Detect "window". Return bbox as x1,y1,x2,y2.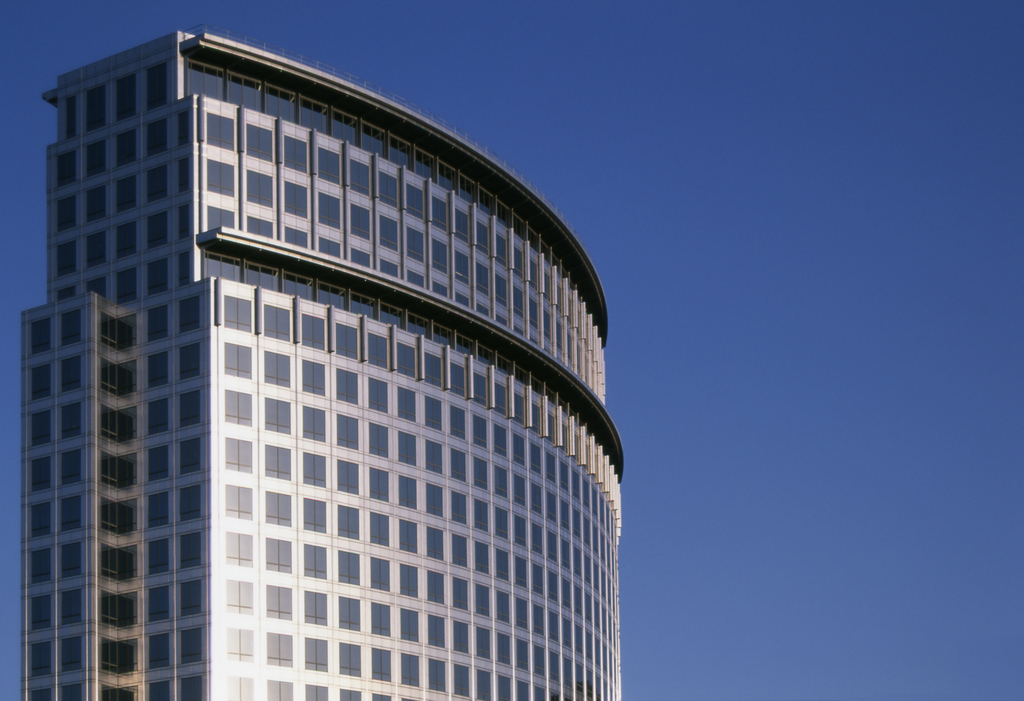
524,290,540,334.
